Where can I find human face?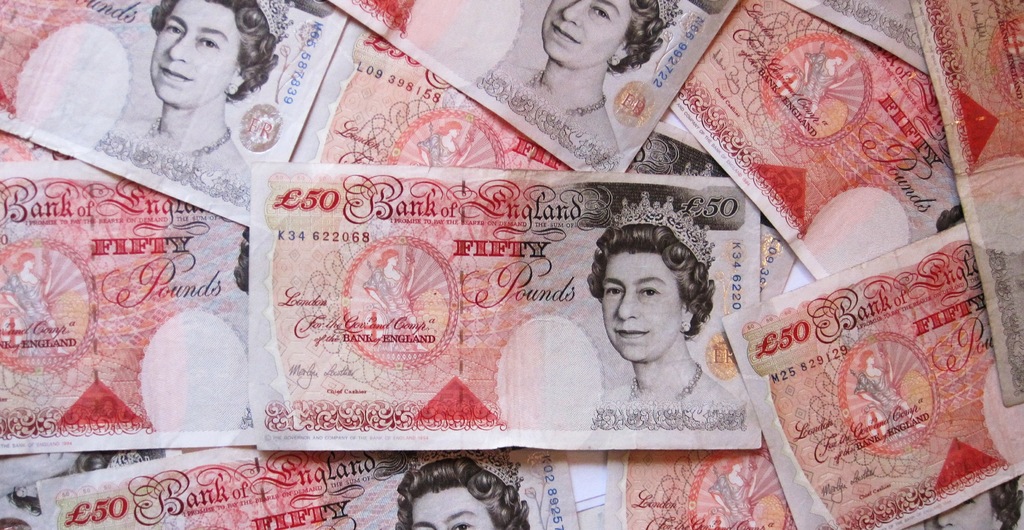
You can find it at detection(602, 253, 684, 364).
